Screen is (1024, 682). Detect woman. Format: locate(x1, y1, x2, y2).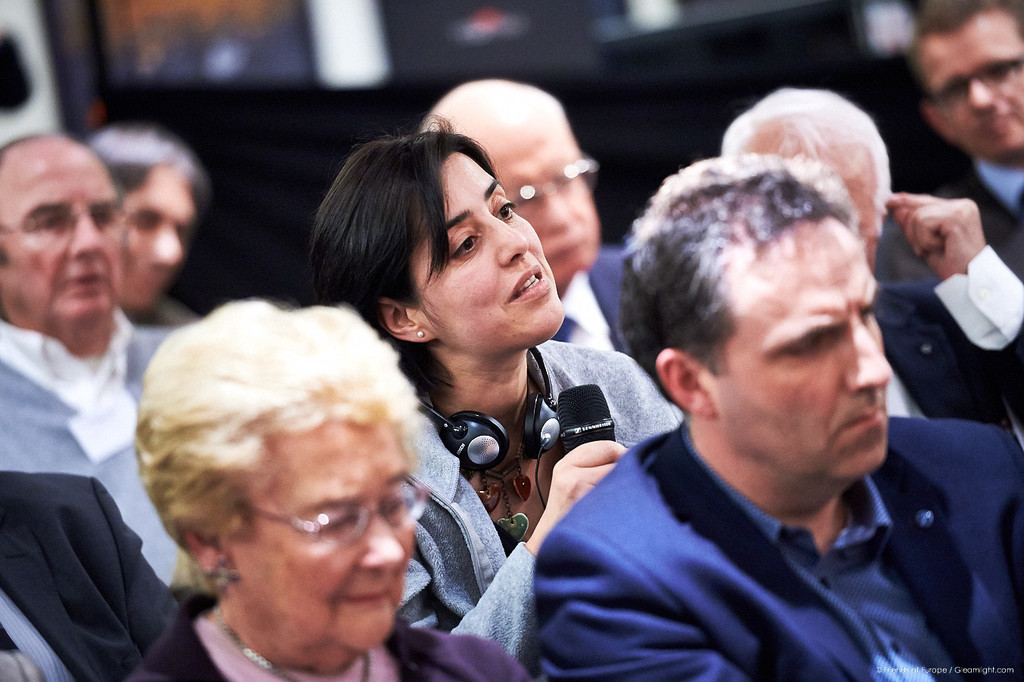
locate(114, 308, 527, 681).
